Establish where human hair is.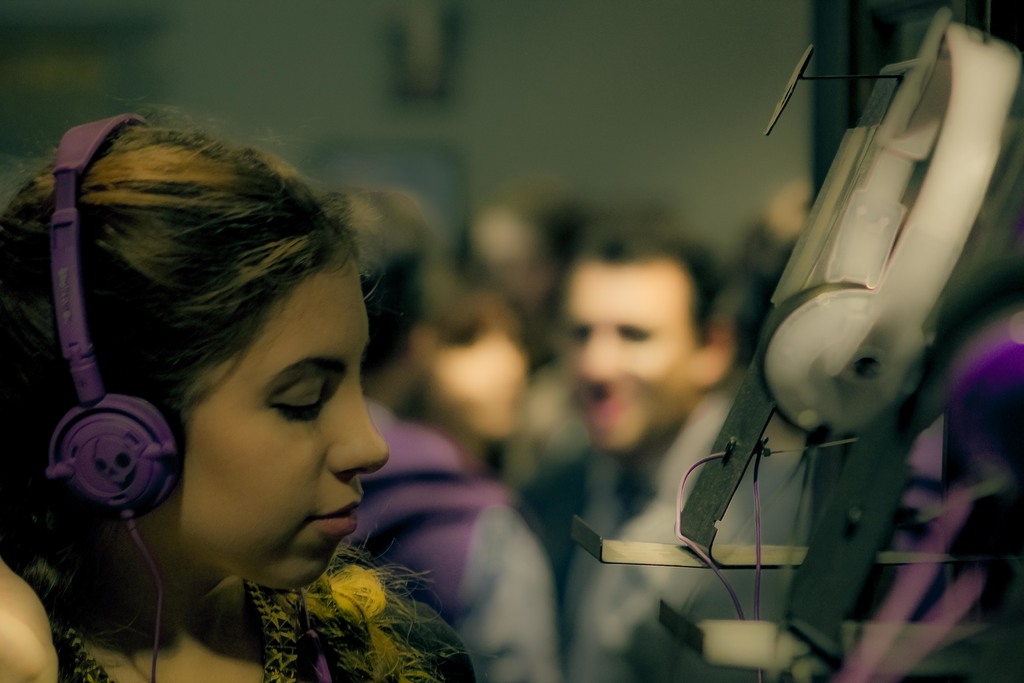
Established at BBox(0, 107, 382, 536).
